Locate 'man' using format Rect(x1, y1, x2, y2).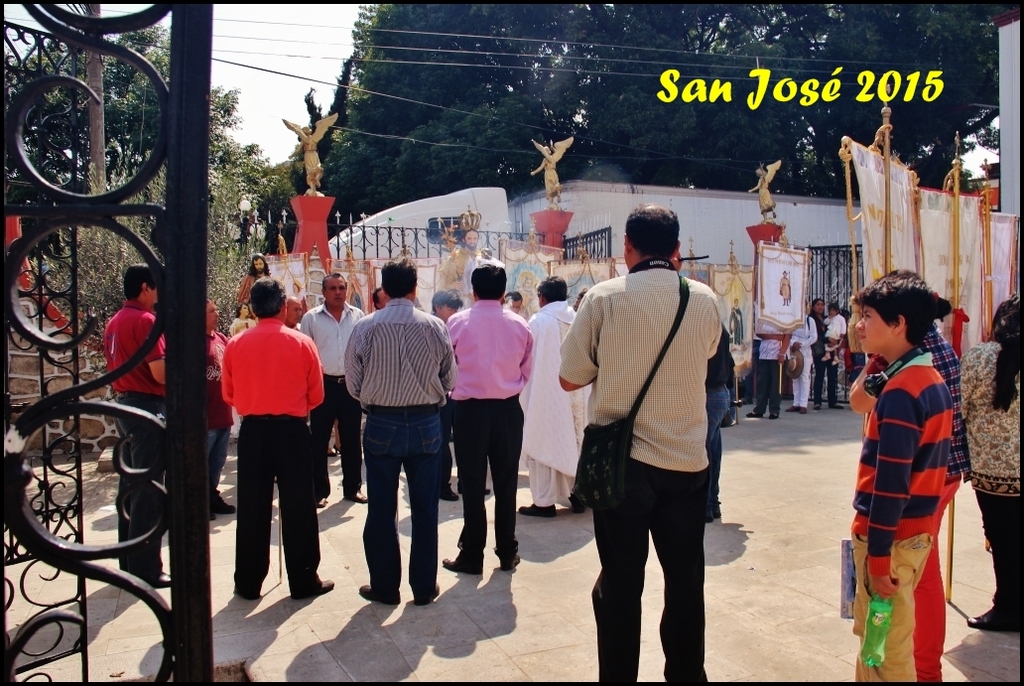
Rect(777, 266, 793, 309).
